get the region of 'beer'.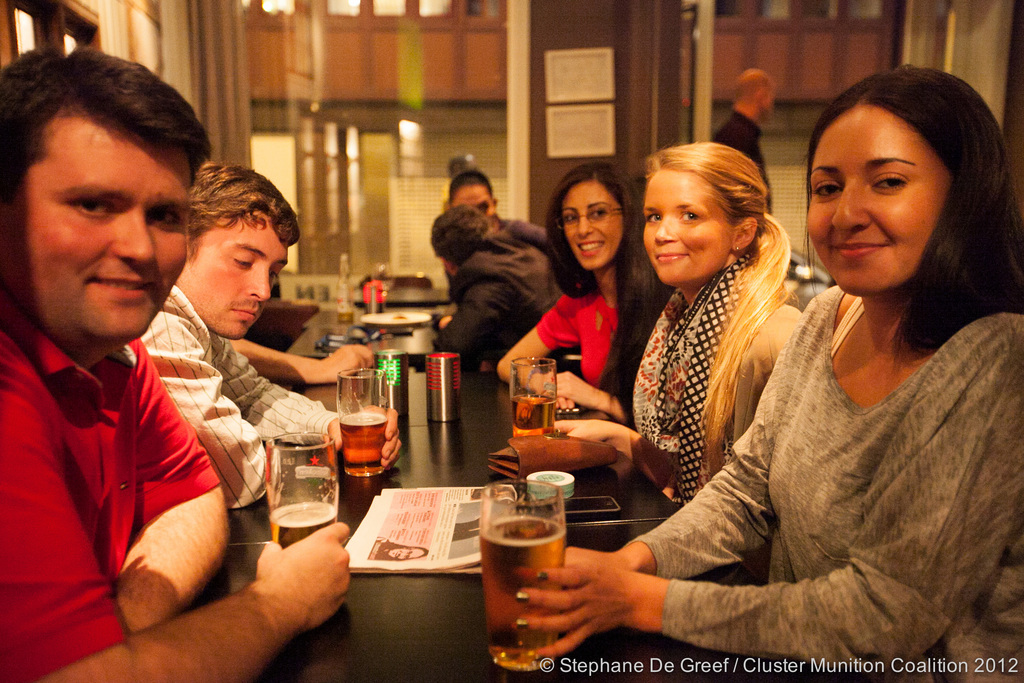
l=339, t=409, r=385, b=479.
